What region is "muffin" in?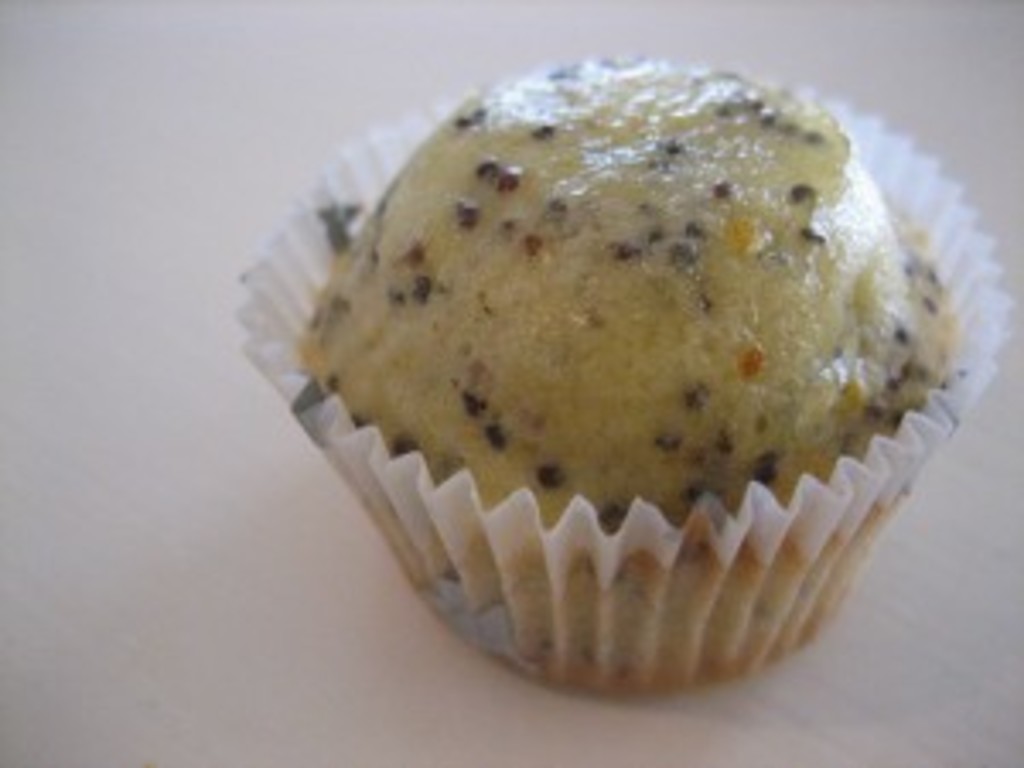
<bbox>287, 41, 1010, 696</bbox>.
